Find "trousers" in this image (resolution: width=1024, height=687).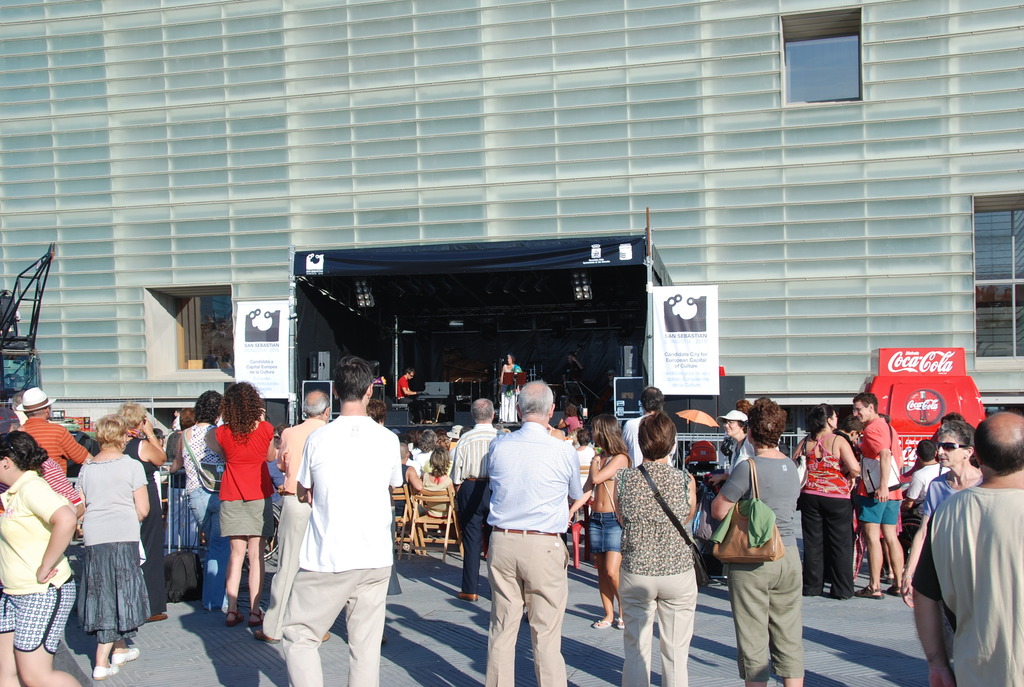
select_region(486, 524, 566, 686).
